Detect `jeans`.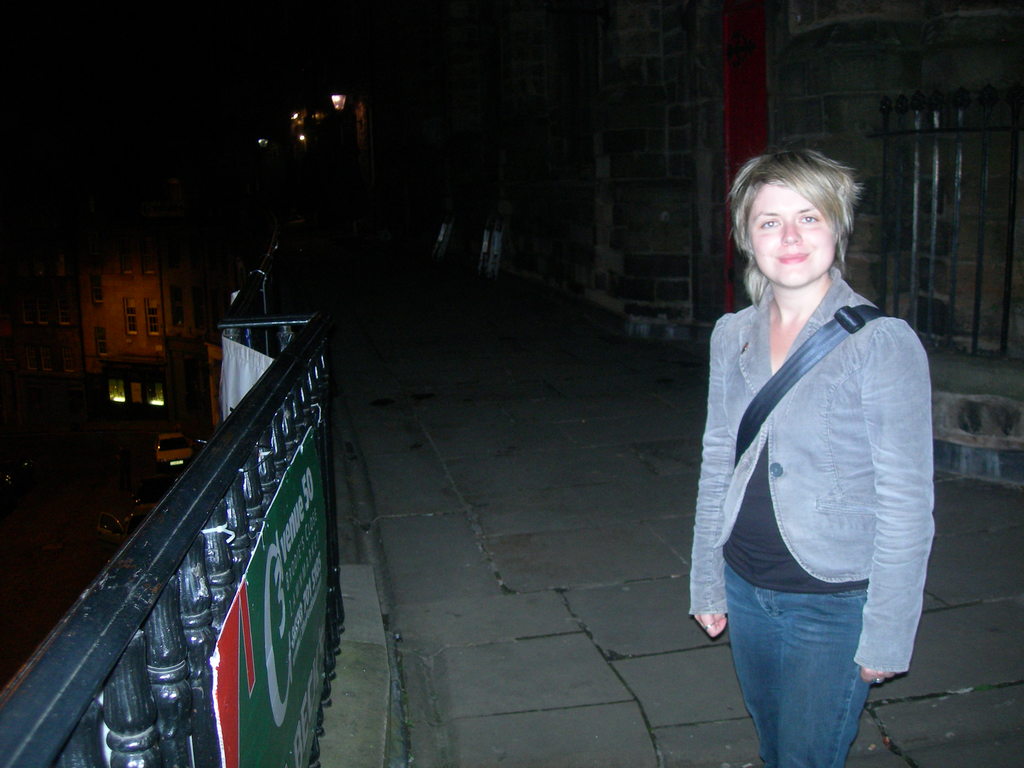
Detected at 734:554:889:759.
